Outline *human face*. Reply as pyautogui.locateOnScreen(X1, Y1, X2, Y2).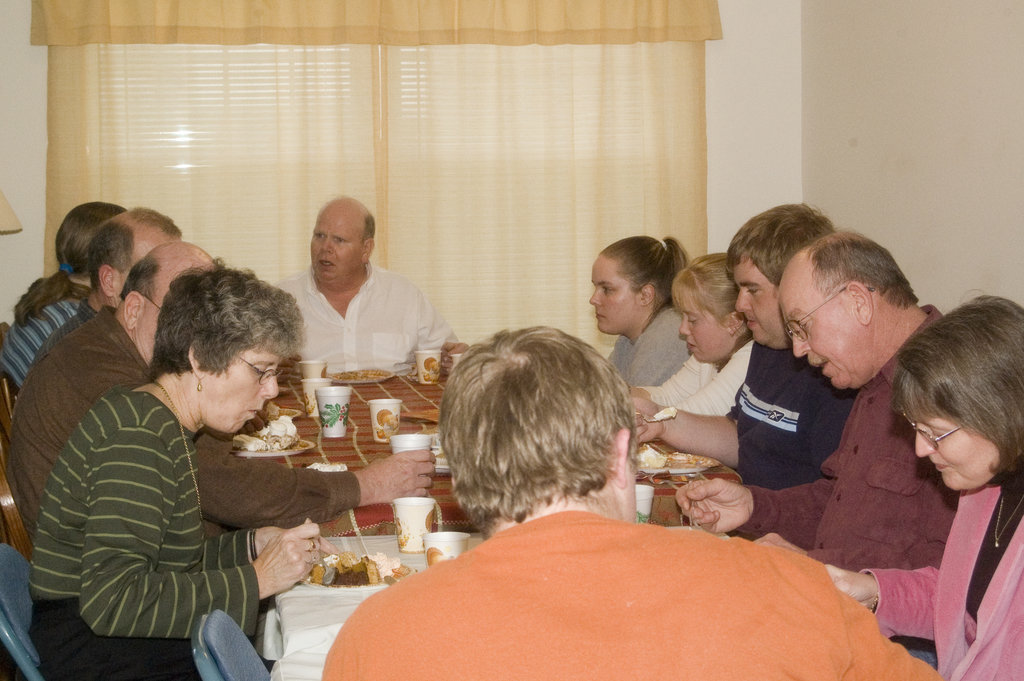
pyautogui.locateOnScreen(677, 295, 723, 370).
